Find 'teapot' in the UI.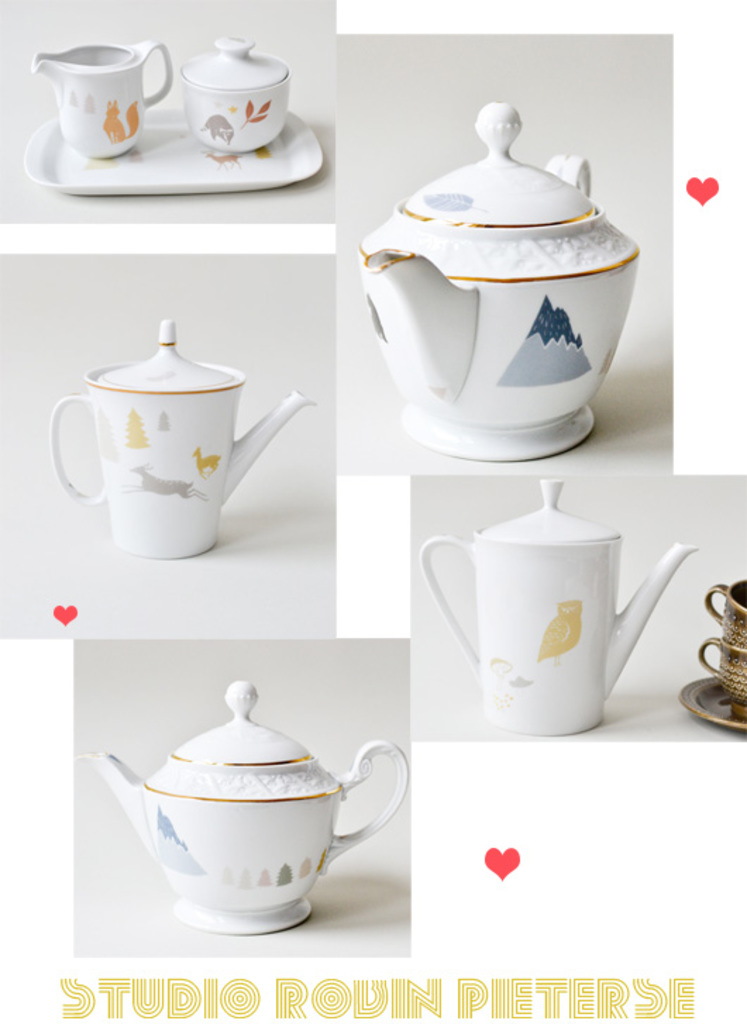
UI element at bbox(355, 101, 640, 459).
